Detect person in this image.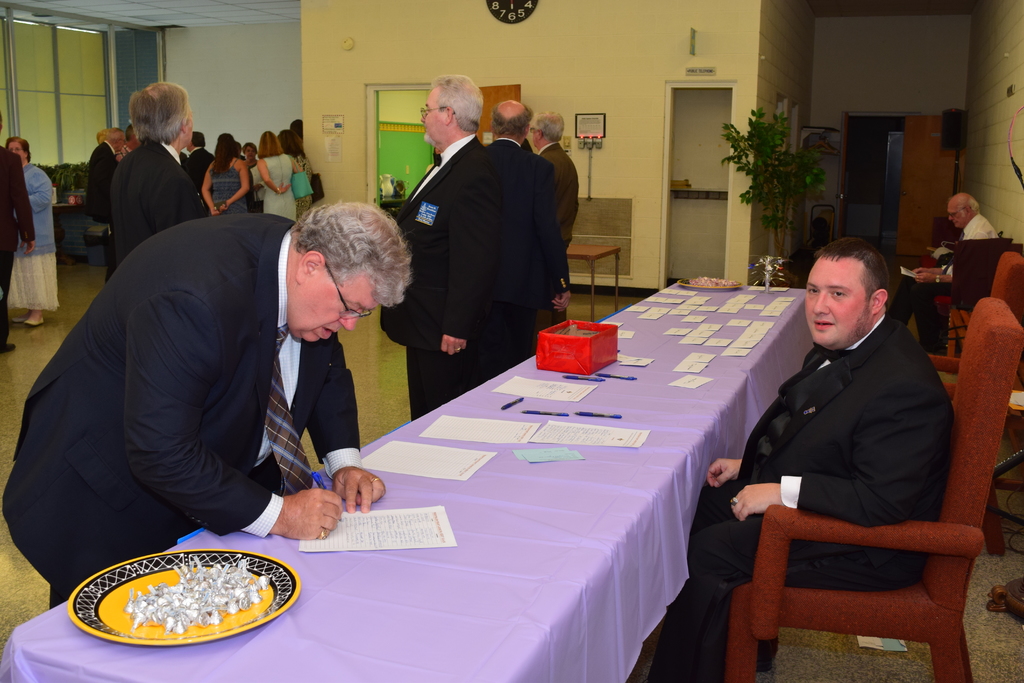
Detection: Rect(122, 124, 136, 154).
